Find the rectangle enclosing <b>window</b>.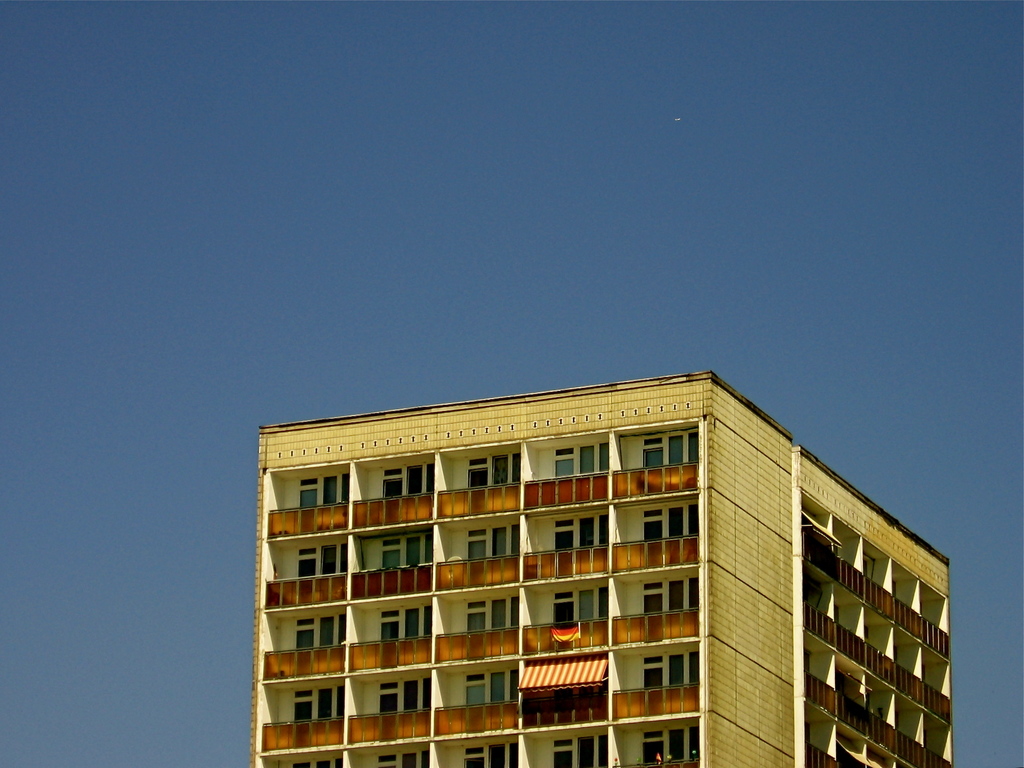
left=382, top=465, right=403, bottom=497.
